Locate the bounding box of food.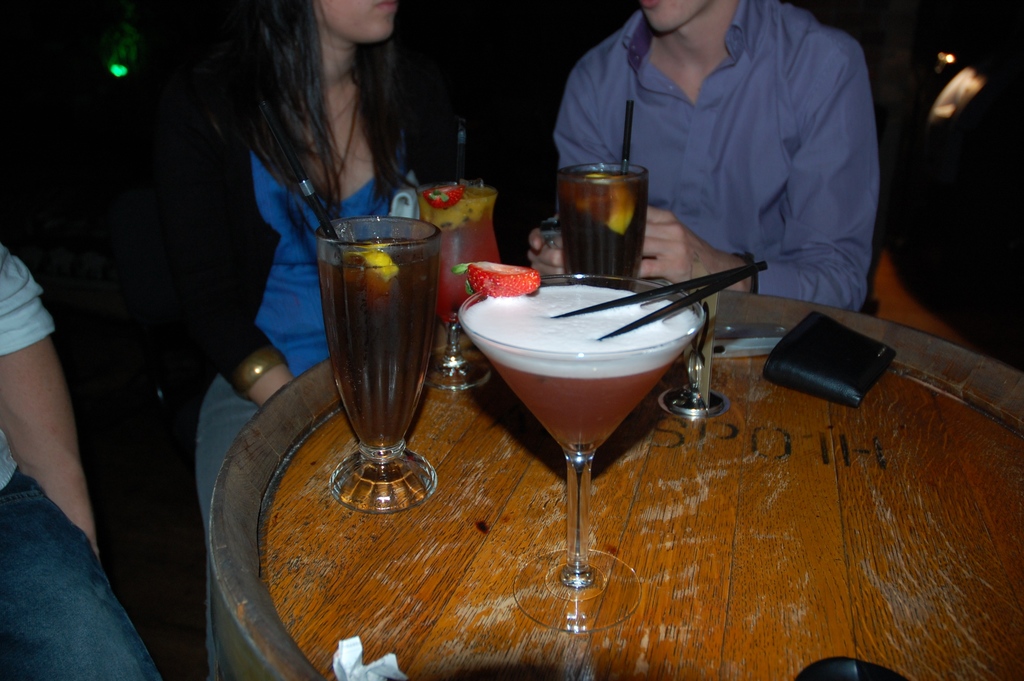
Bounding box: x1=450, y1=259, x2=542, y2=297.
